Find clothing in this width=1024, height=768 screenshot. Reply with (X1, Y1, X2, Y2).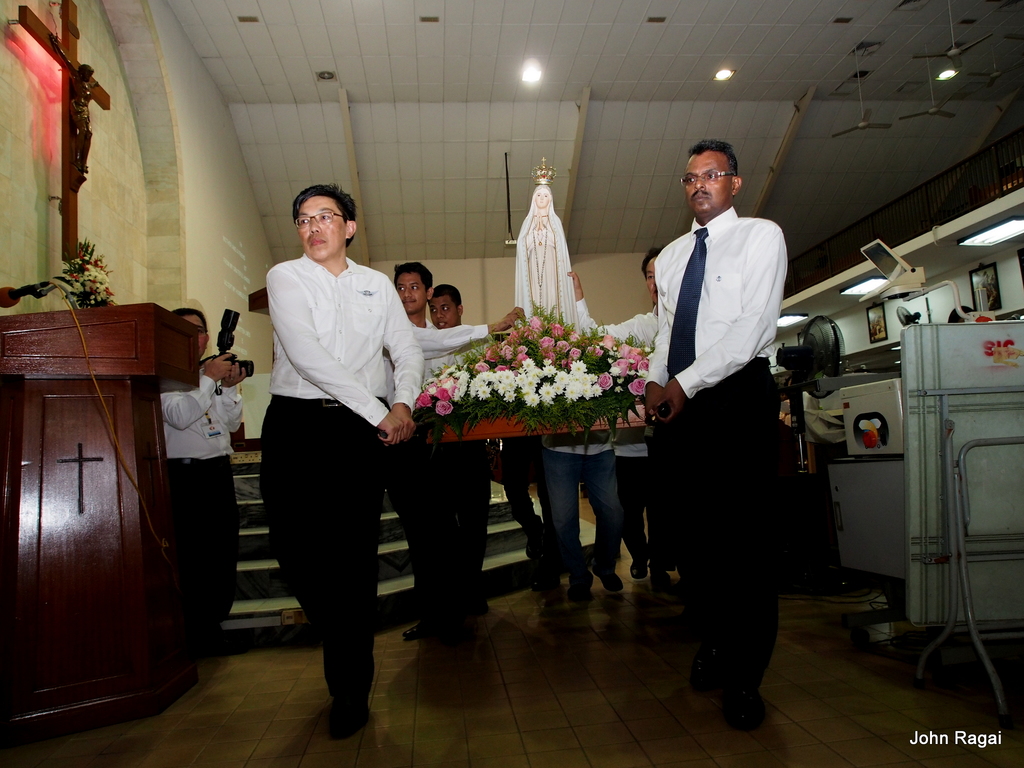
(675, 359, 786, 703).
